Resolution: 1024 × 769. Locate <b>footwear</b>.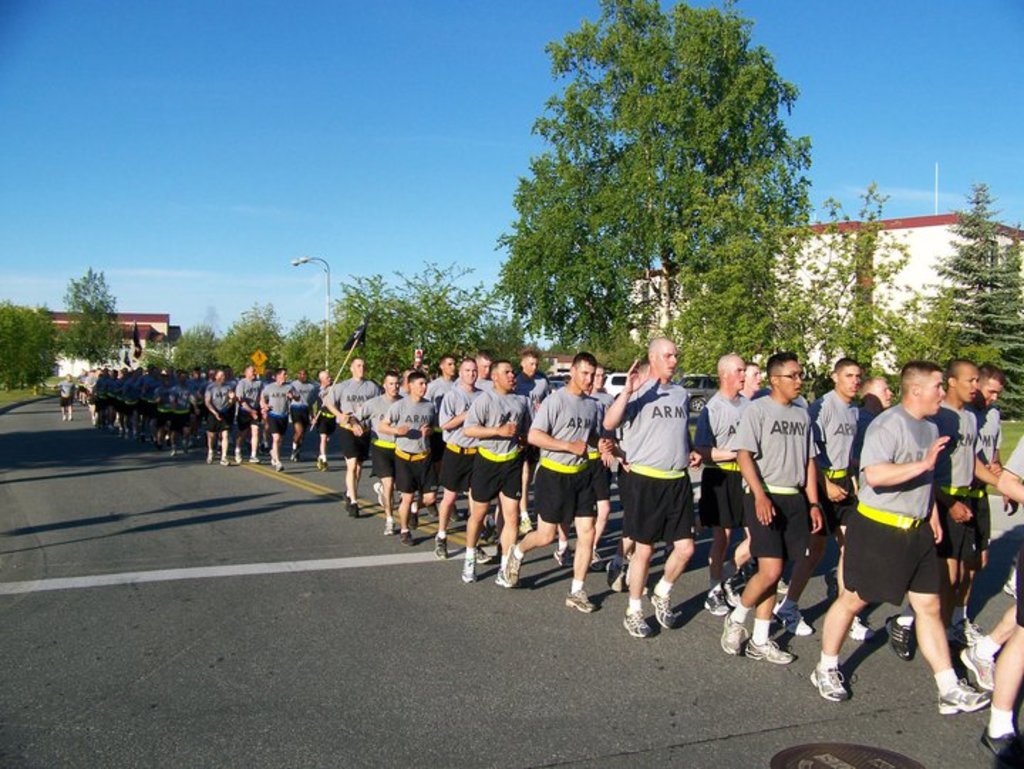
BBox(565, 588, 594, 615).
